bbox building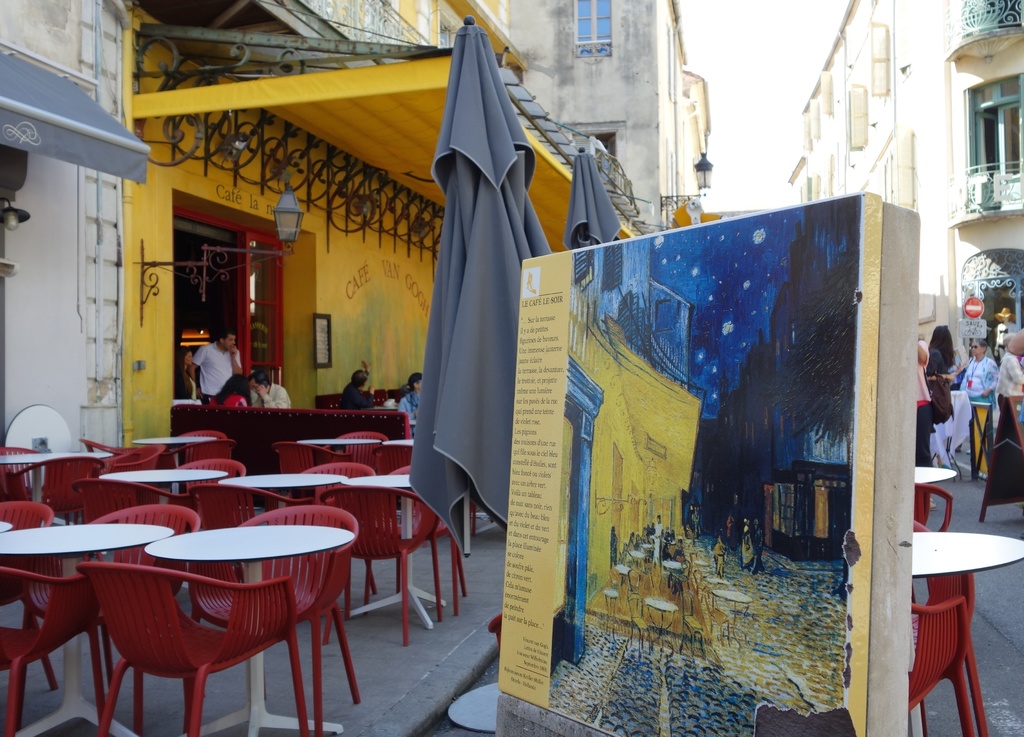
126, 0, 657, 448
